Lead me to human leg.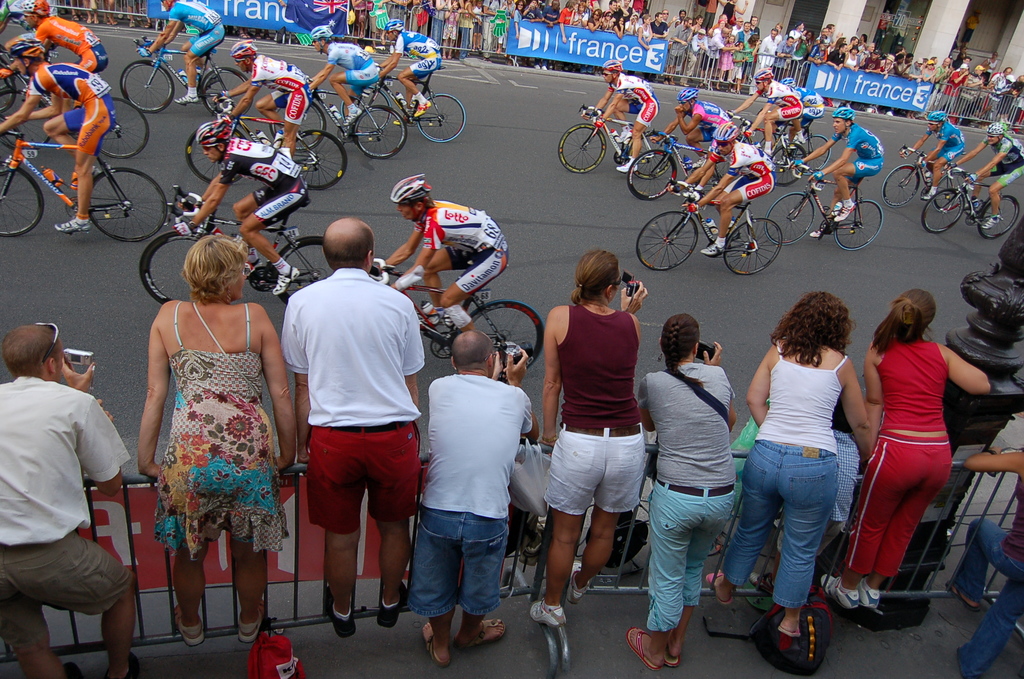
Lead to {"left": 373, "top": 510, "right": 410, "bottom": 628}.
